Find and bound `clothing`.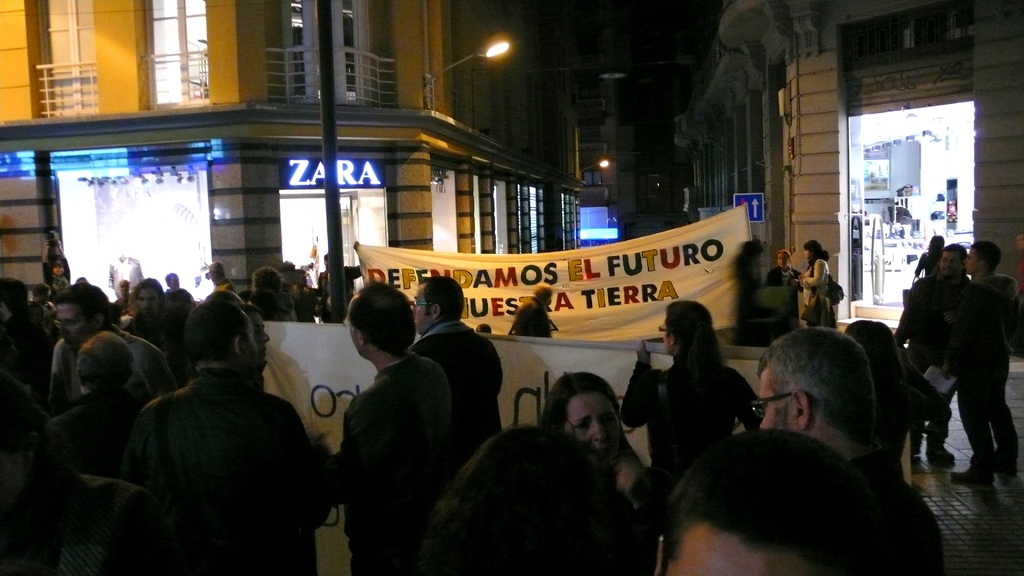
Bound: [x1=108, y1=317, x2=317, y2=575].
